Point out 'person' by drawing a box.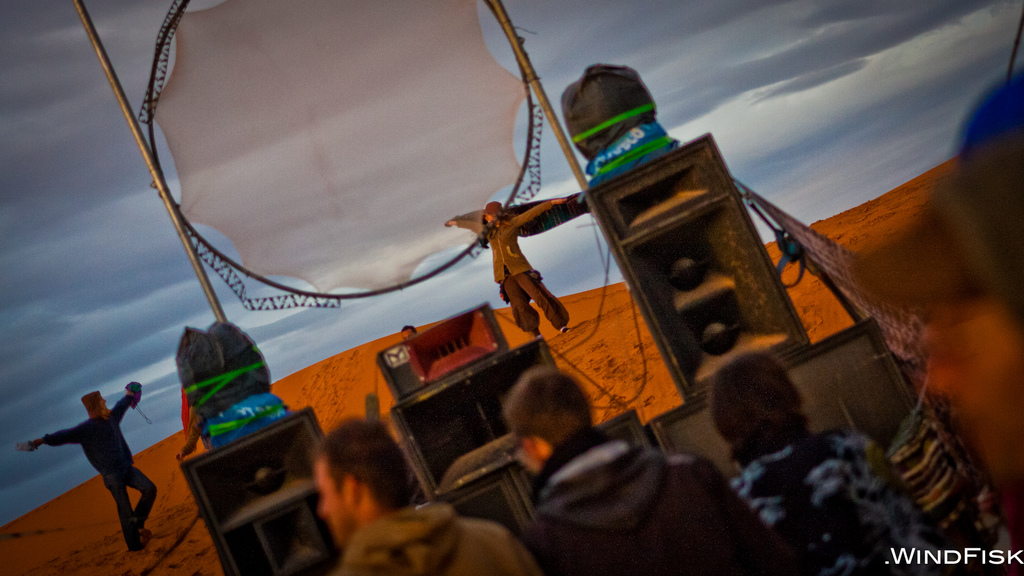
BBox(492, 362, 790, 573).
